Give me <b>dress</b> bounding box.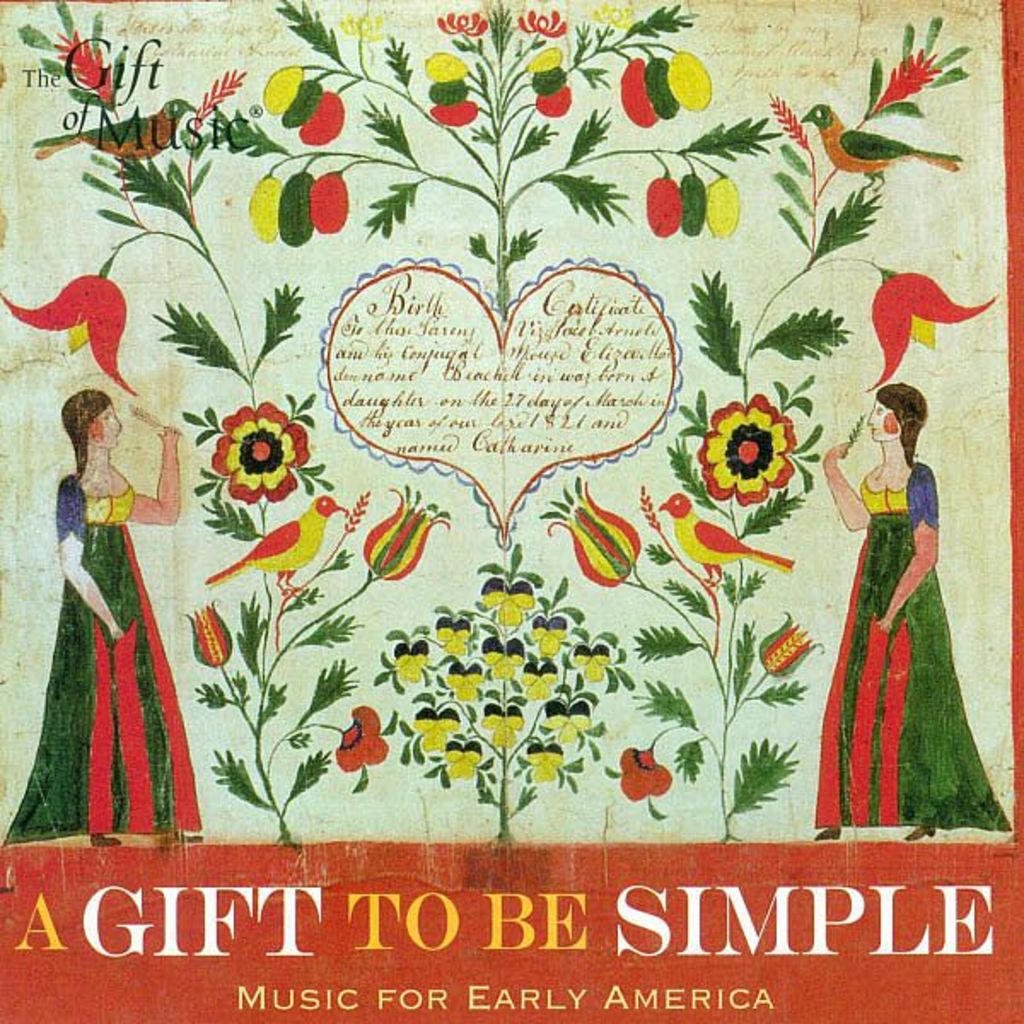
814, 474, 908, 824.
